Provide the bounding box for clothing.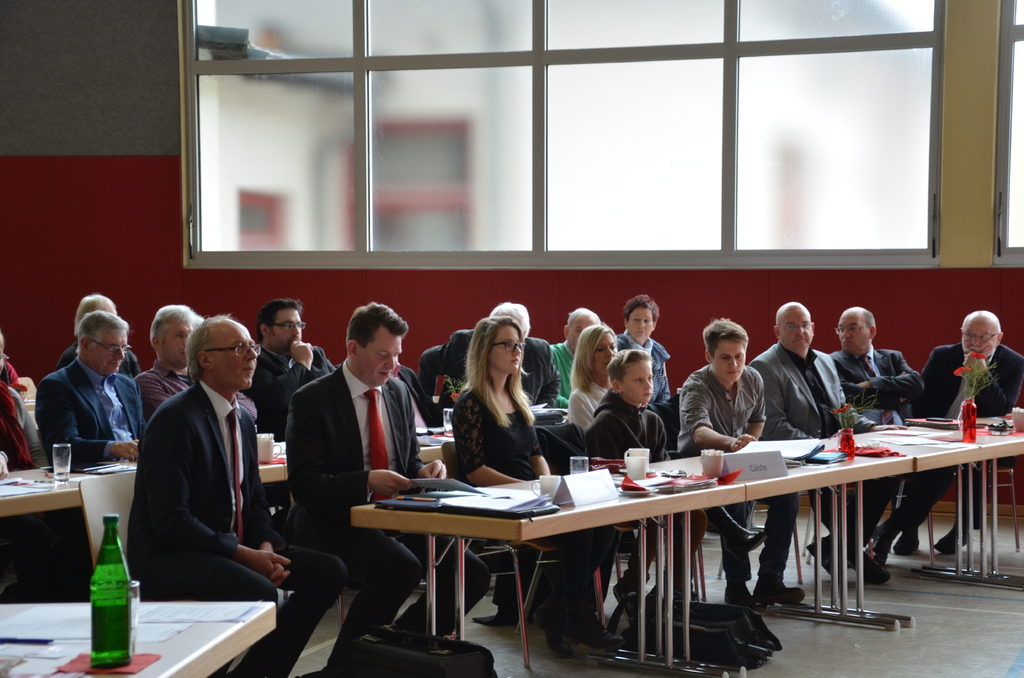
{"left": 33, "top": 351, "right": 143, "bottom": 464}.
